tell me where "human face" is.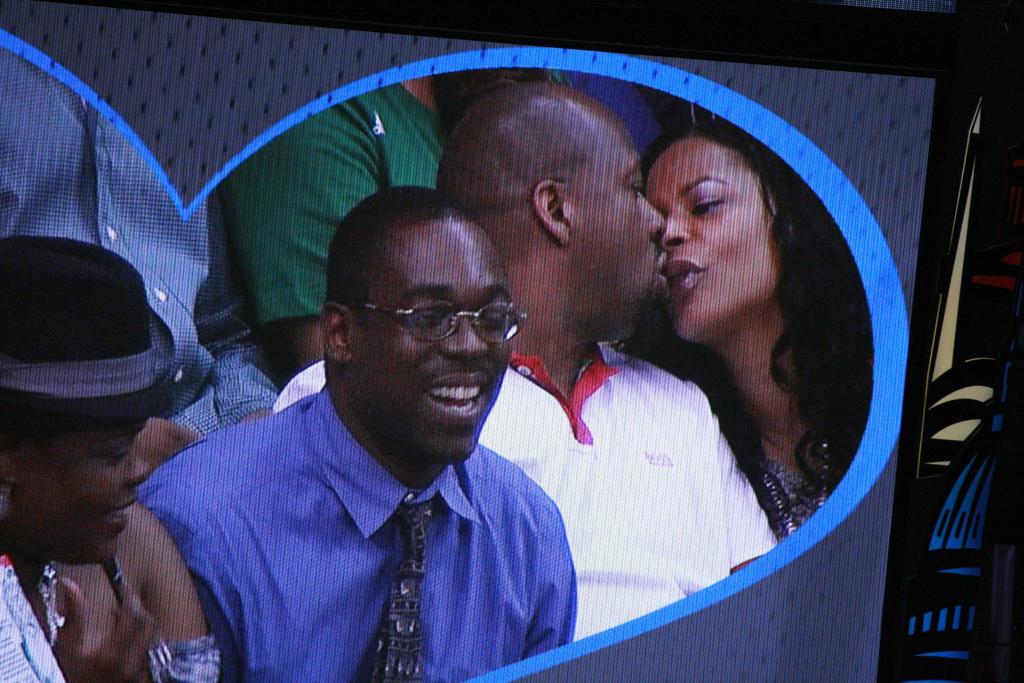
"human face" is at crop(572, 93, 660, 292).
